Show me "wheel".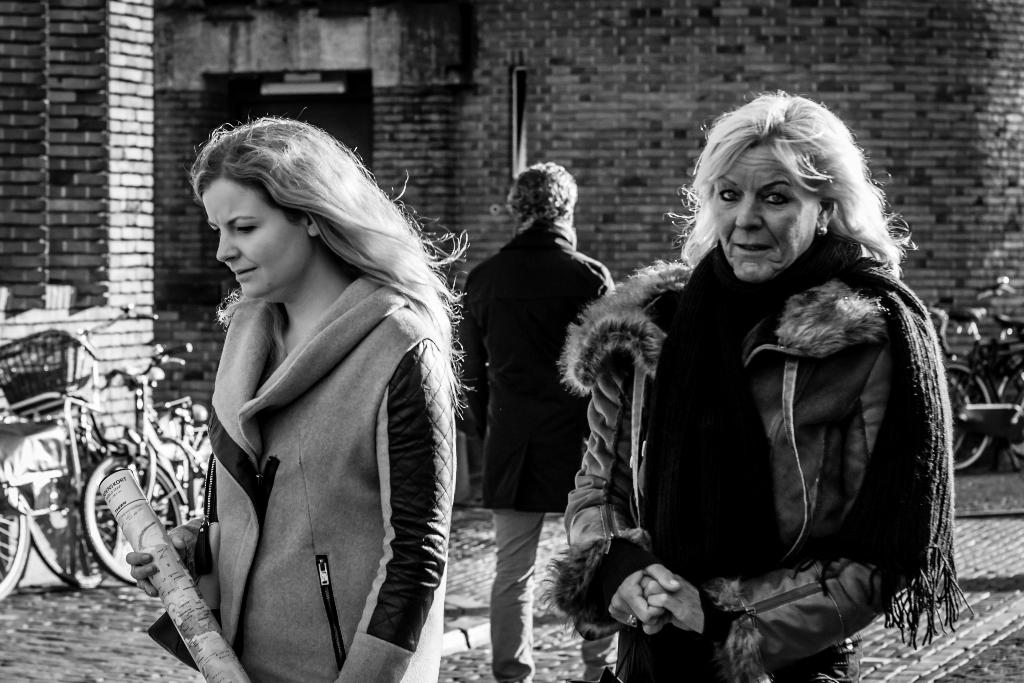
"wheel" is here: detection(19, 456, 124, 593).
